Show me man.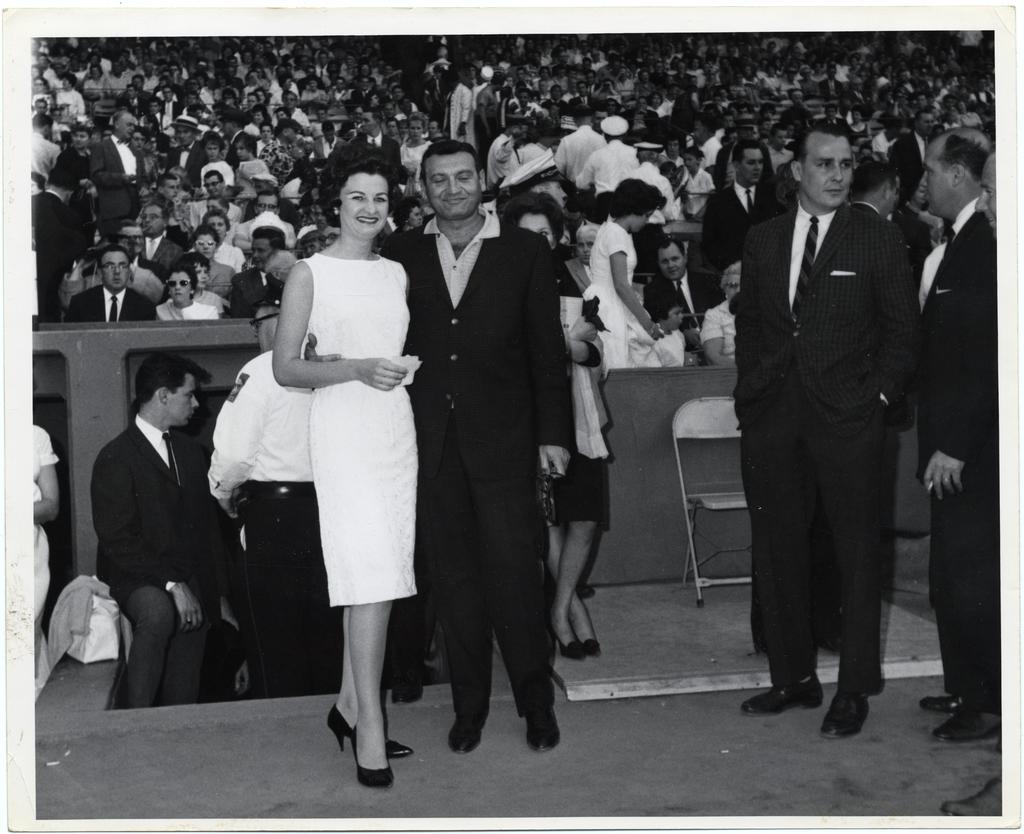
man is here: (89,337,260,696).
